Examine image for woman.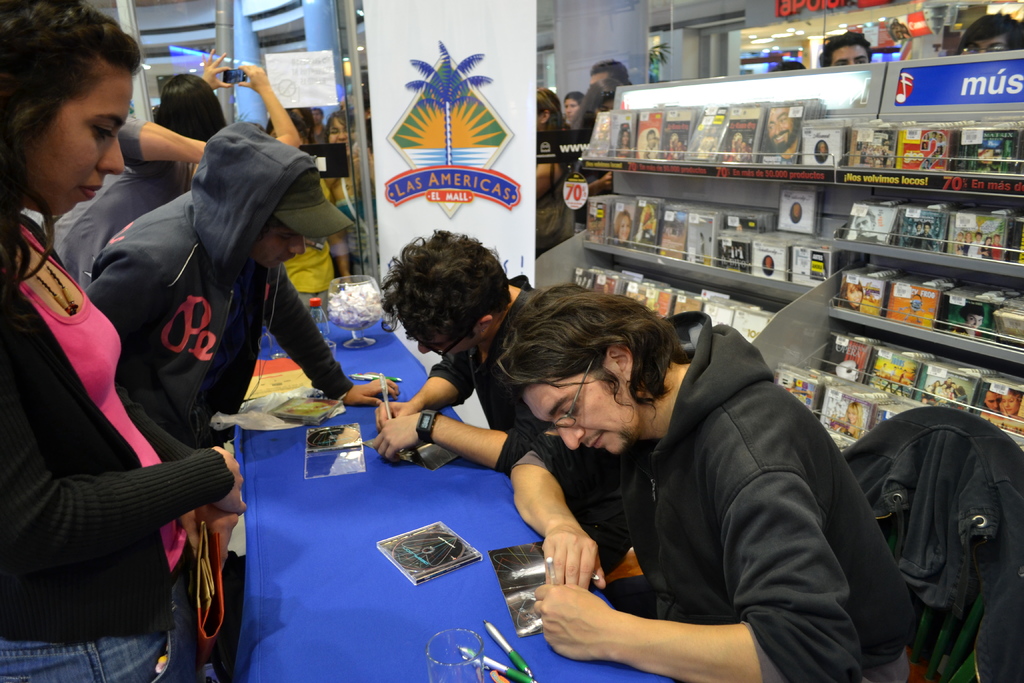
Examination result: {"left": 0, "top": 0, "right": 252, "bottom": 682}.
